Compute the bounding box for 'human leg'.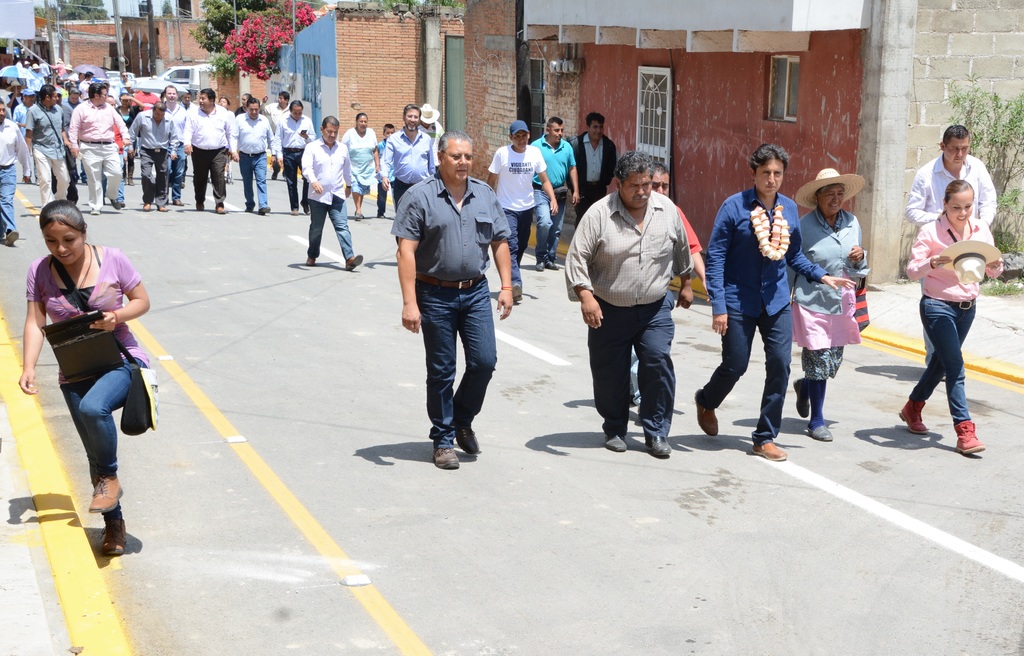
BBox(587, 309, 637, 450).
